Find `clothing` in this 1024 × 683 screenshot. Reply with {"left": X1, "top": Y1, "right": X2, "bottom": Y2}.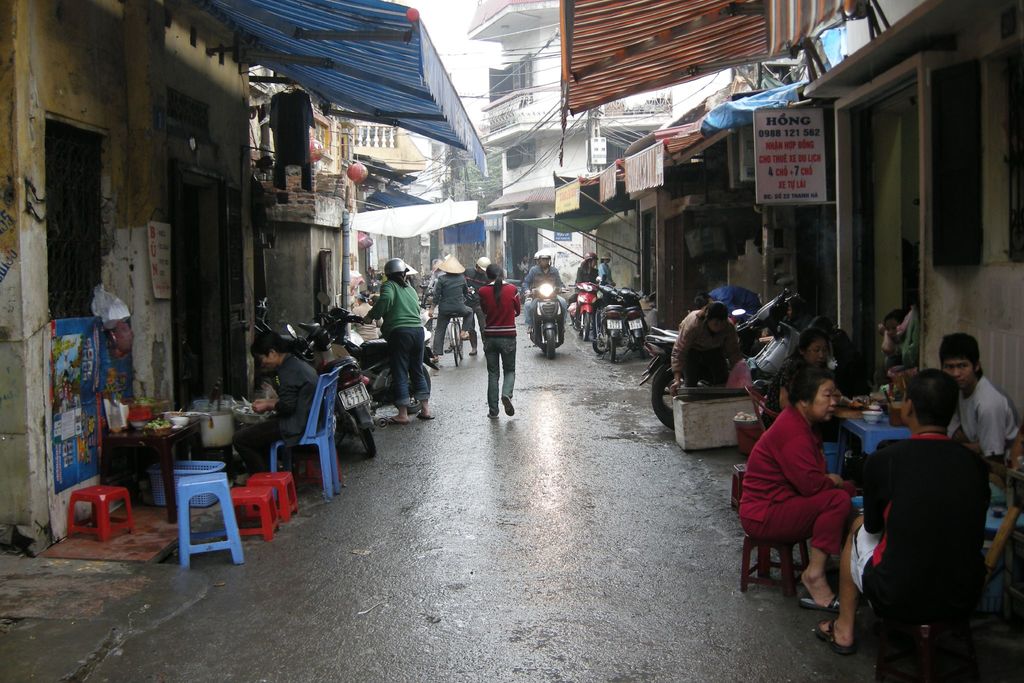
{"left": 671, "top": 308, "right": 737, "bottom": 383}.
